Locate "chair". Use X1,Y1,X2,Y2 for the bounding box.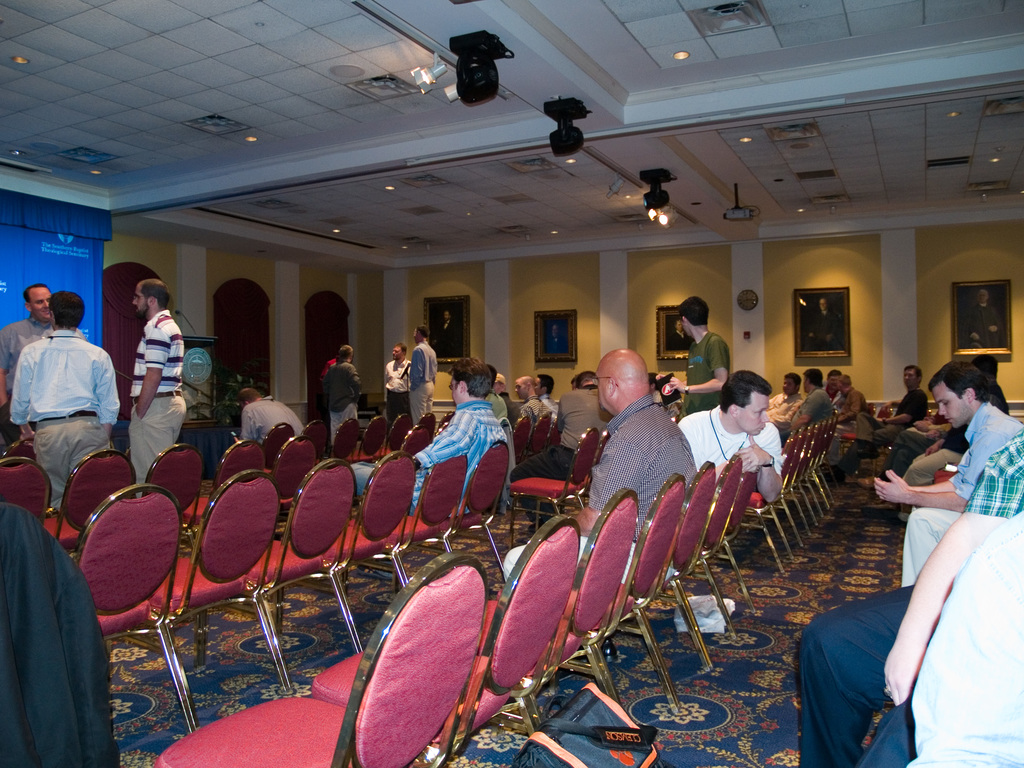
308,417,325,459.
